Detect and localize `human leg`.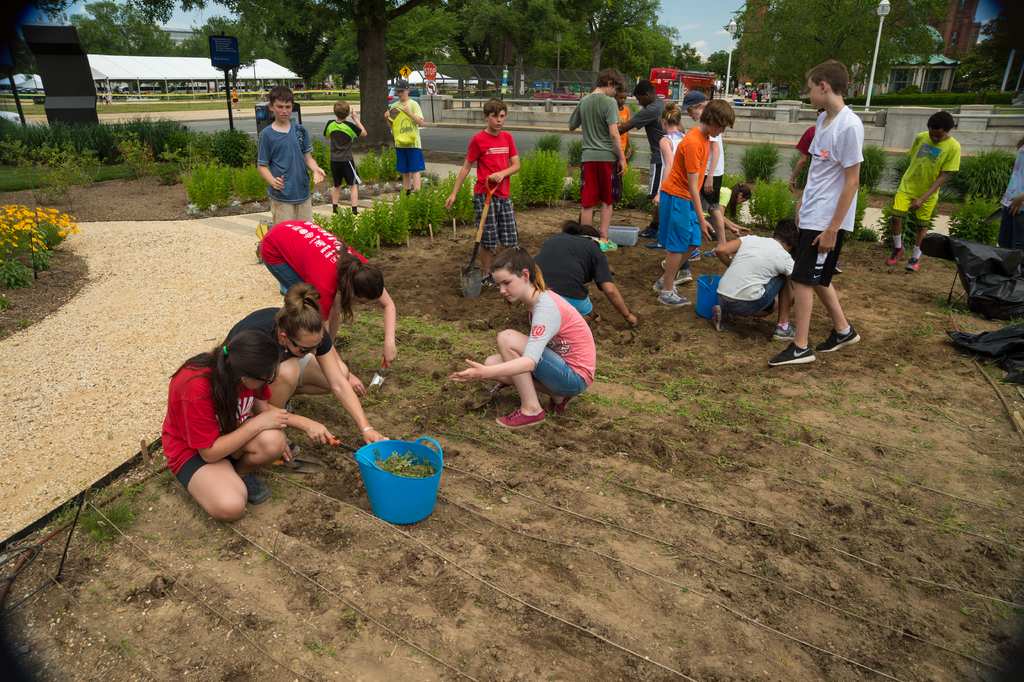
Localized at {"x1": 495, "y1": 329, "x2": 594, "y2": 425}.
